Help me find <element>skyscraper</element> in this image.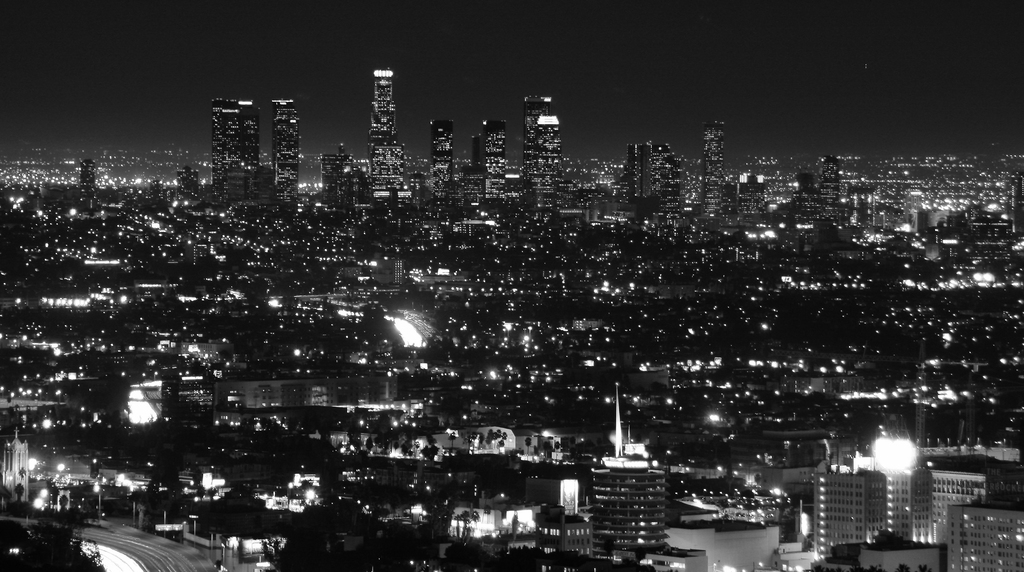
Found it: {"left": 820, "top": 469, "right": 892, "bottom": 560}.
